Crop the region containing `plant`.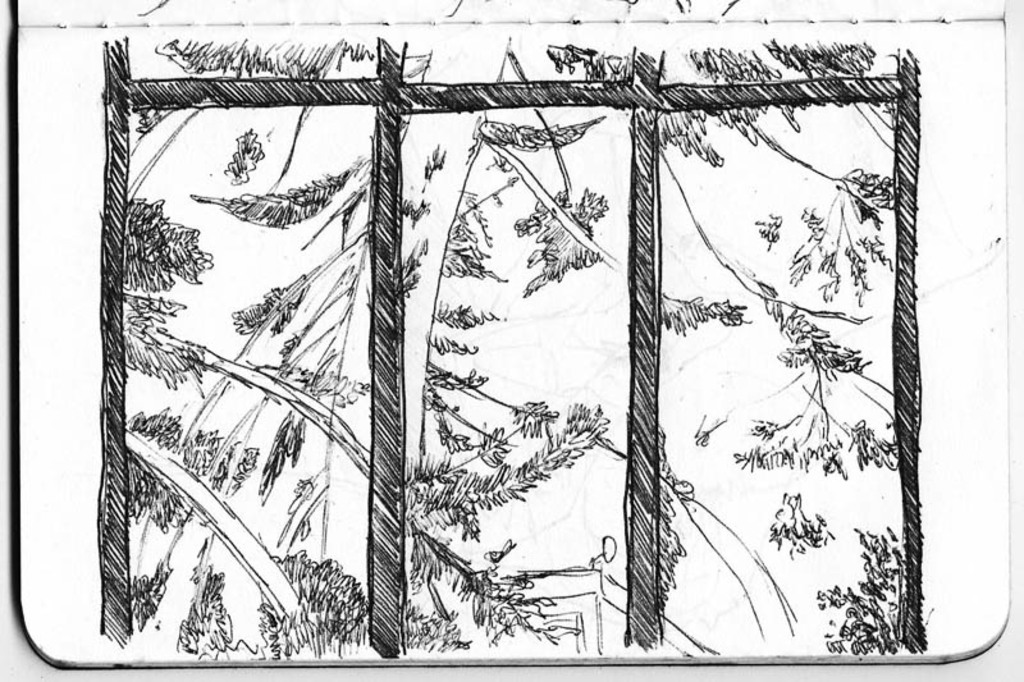
Crop region: pyautogui.locateOnScreen(521, 200, 604, 297).
